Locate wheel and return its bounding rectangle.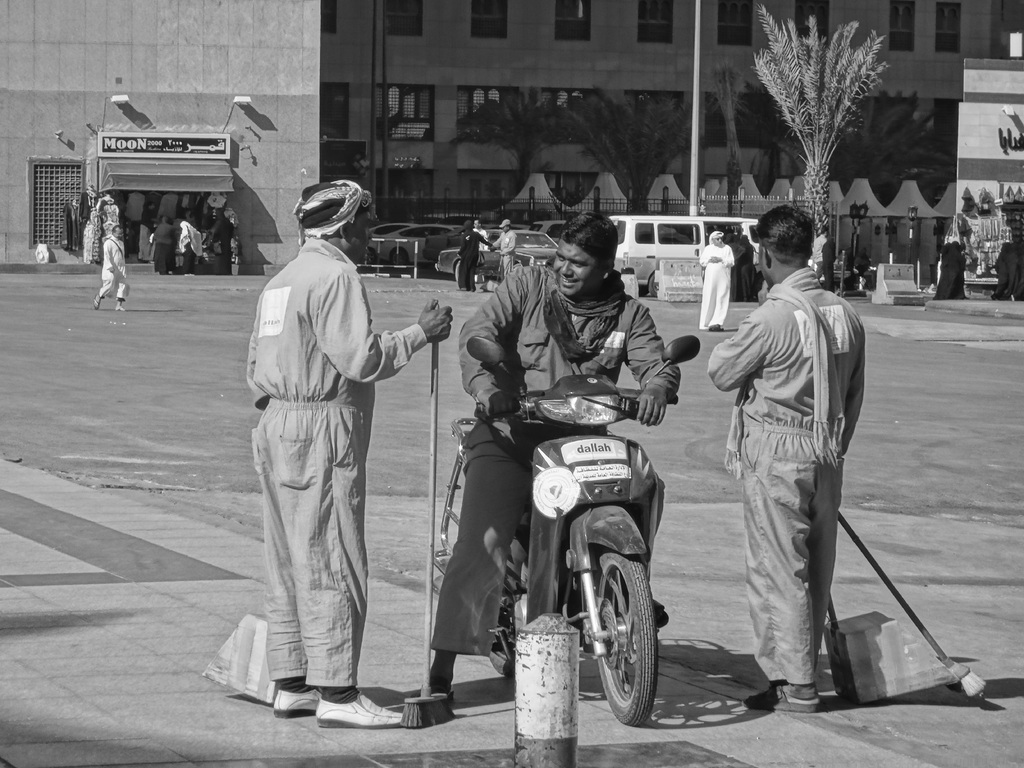
bbox(394, 249, 408, 264).
